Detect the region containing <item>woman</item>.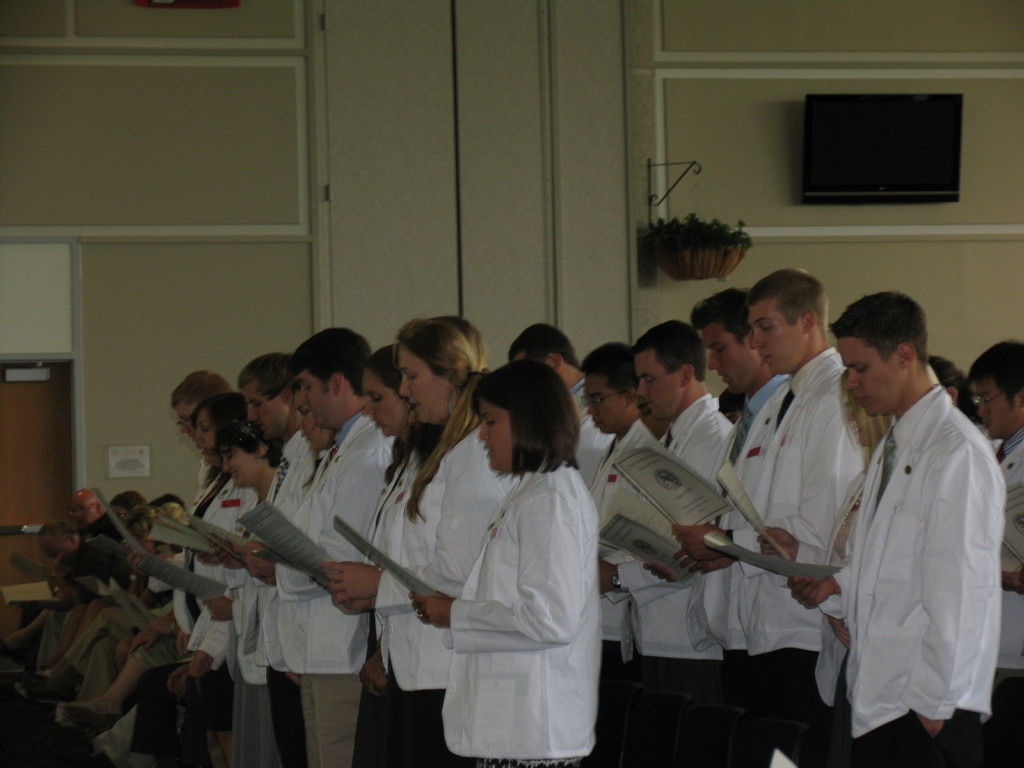
758/368/895/767.
